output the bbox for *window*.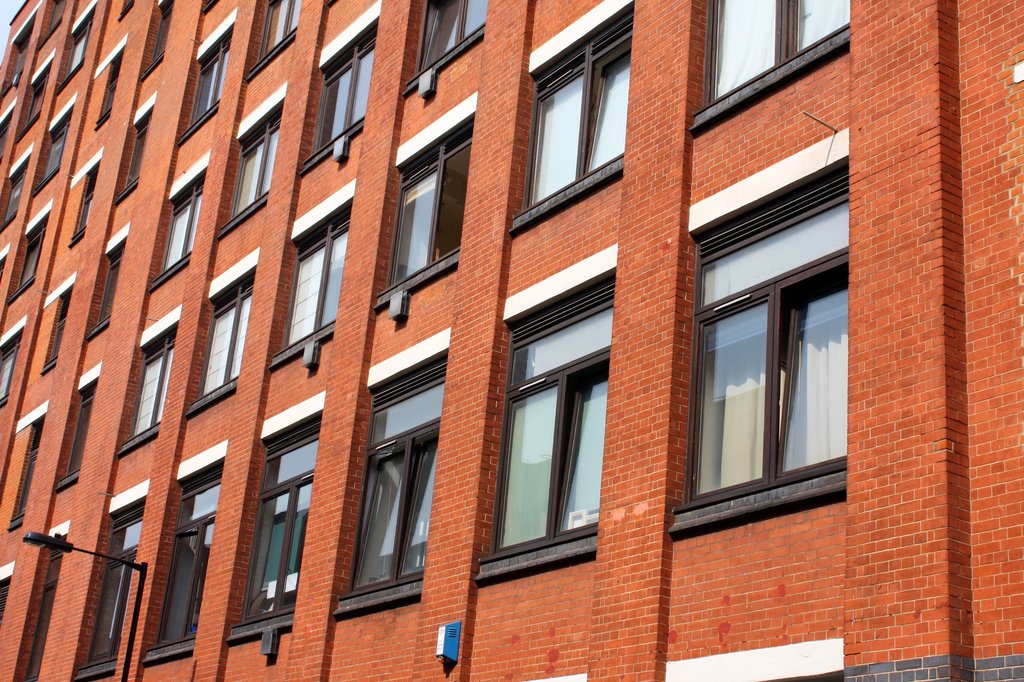
BBox(0, 330, 19, 409).
